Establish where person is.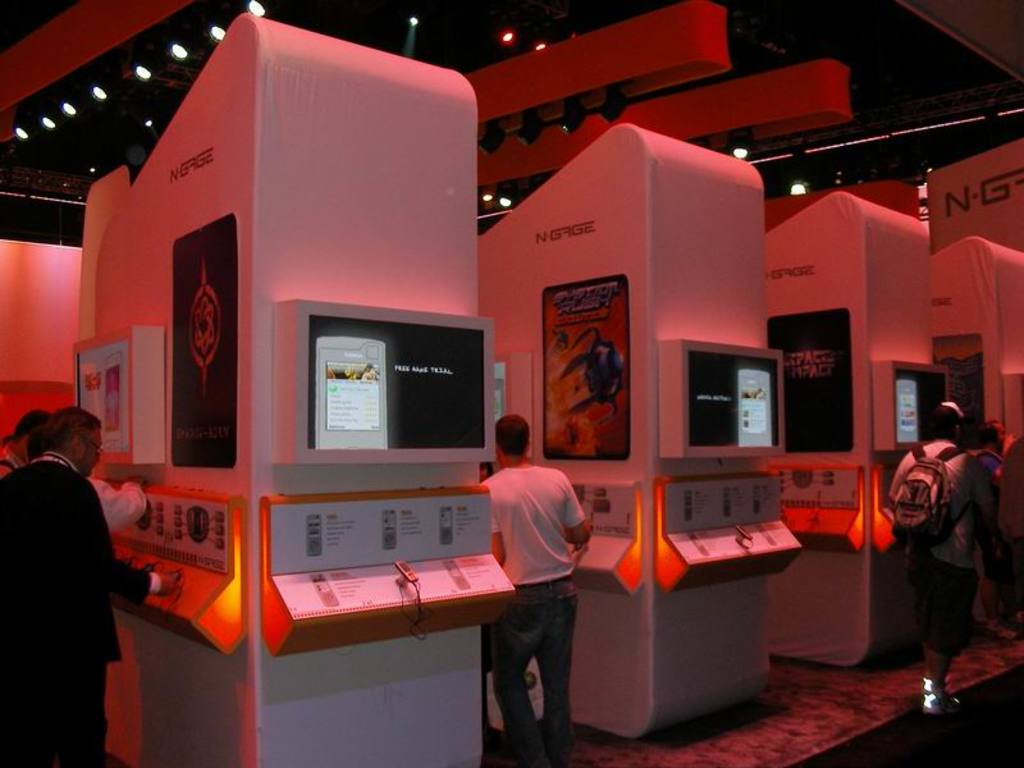
Established at (471, 398, 590, 746).
